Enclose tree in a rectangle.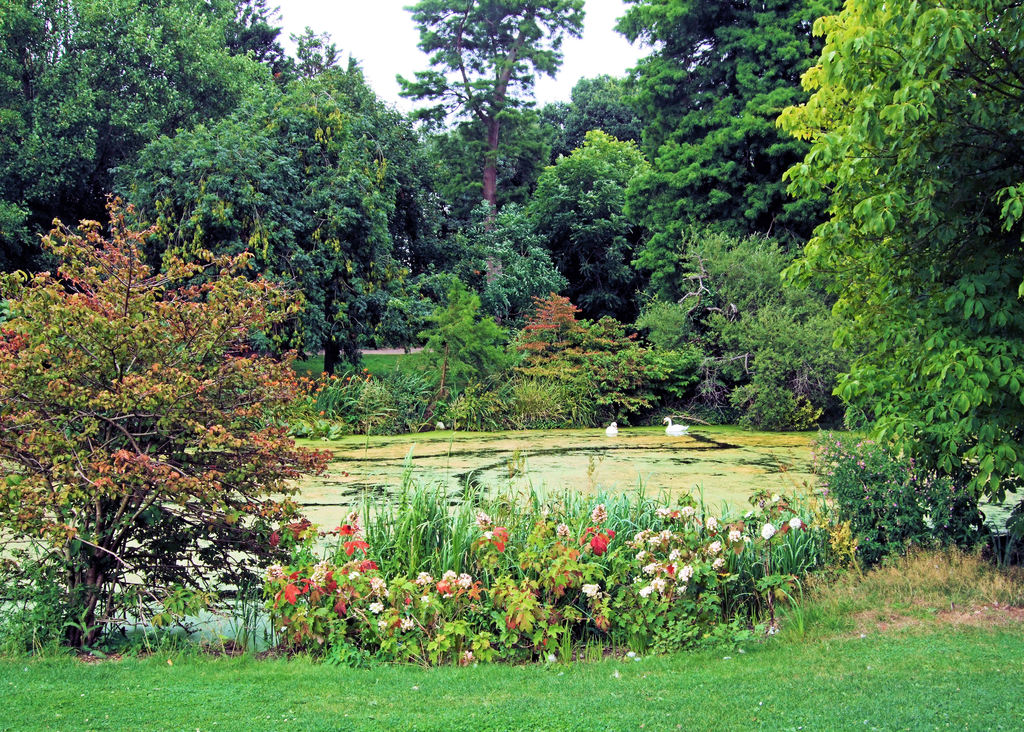
bbox(254, 36, 404, 298).
